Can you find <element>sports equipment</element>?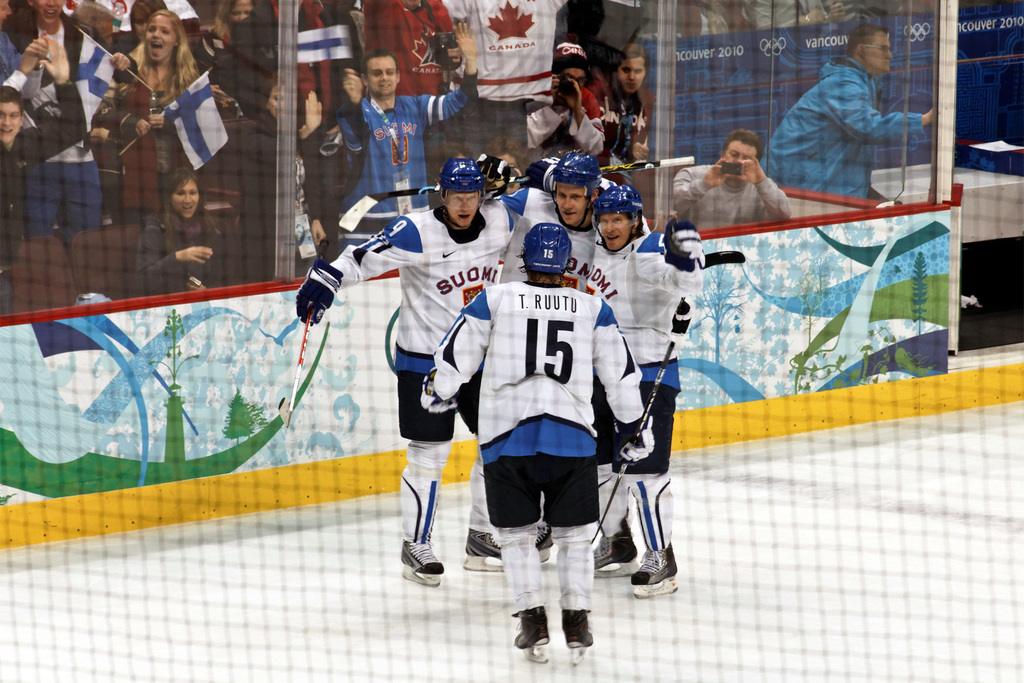
Yes, bounding box: 335,152,698,236.
